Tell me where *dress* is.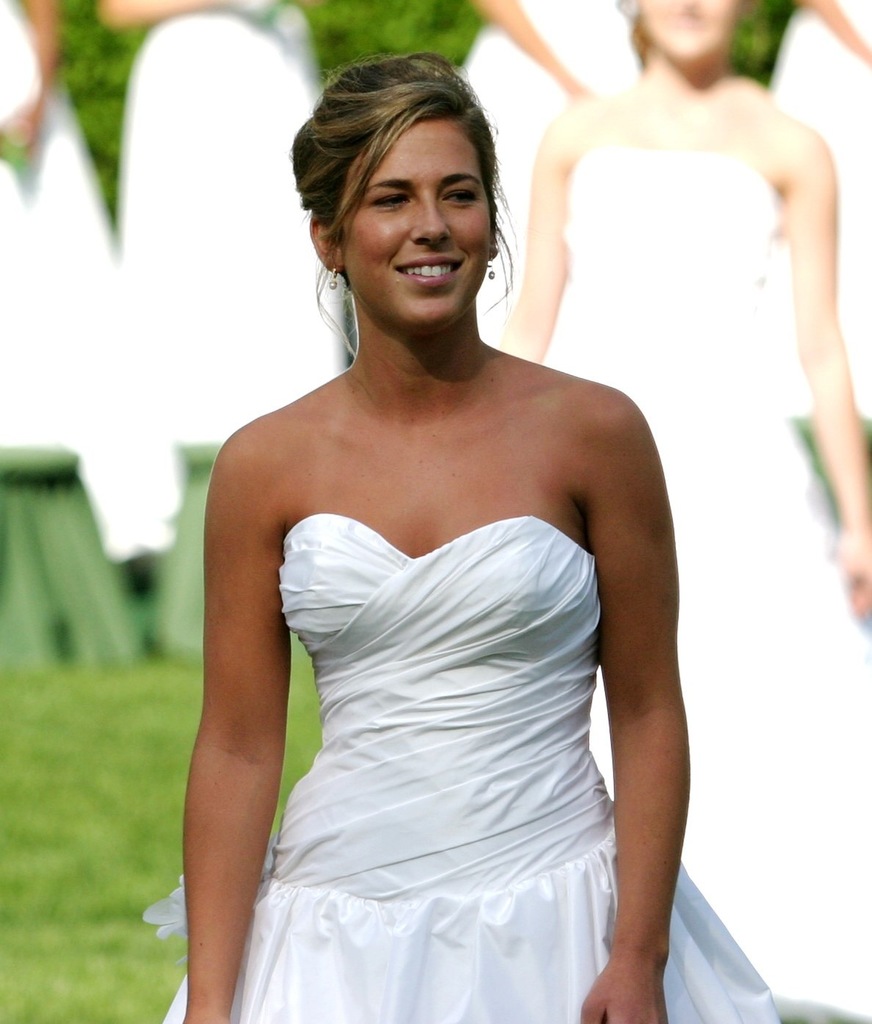
*dress* is at detection(144, 516, 777, 1023).
